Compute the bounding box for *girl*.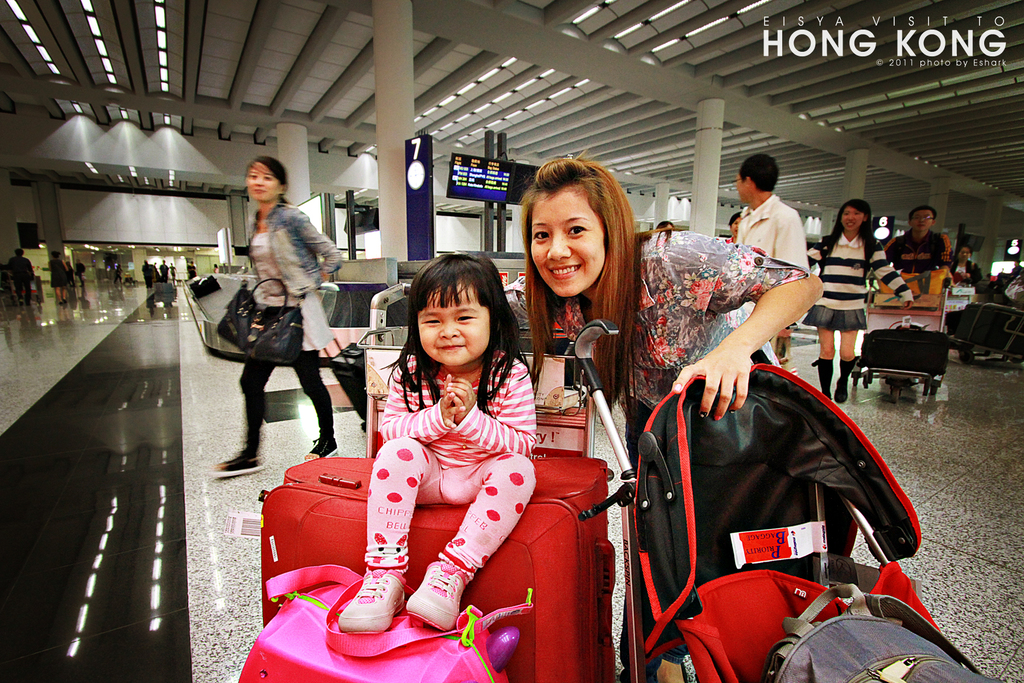
detection(726, 210, 743, 243).
